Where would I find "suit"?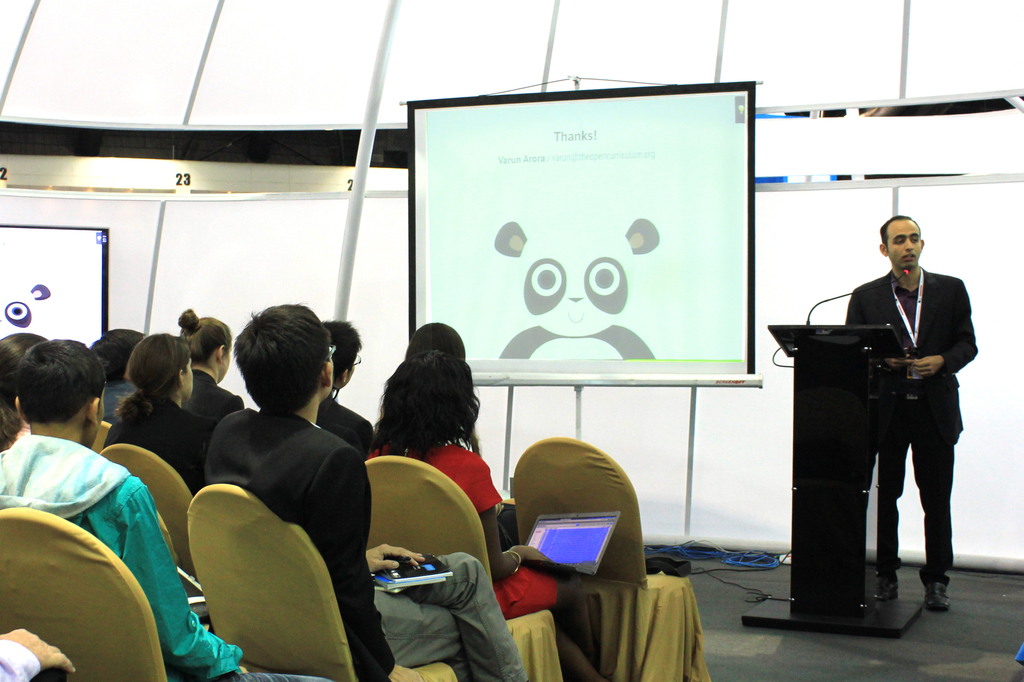
At [851,222,984,628].
